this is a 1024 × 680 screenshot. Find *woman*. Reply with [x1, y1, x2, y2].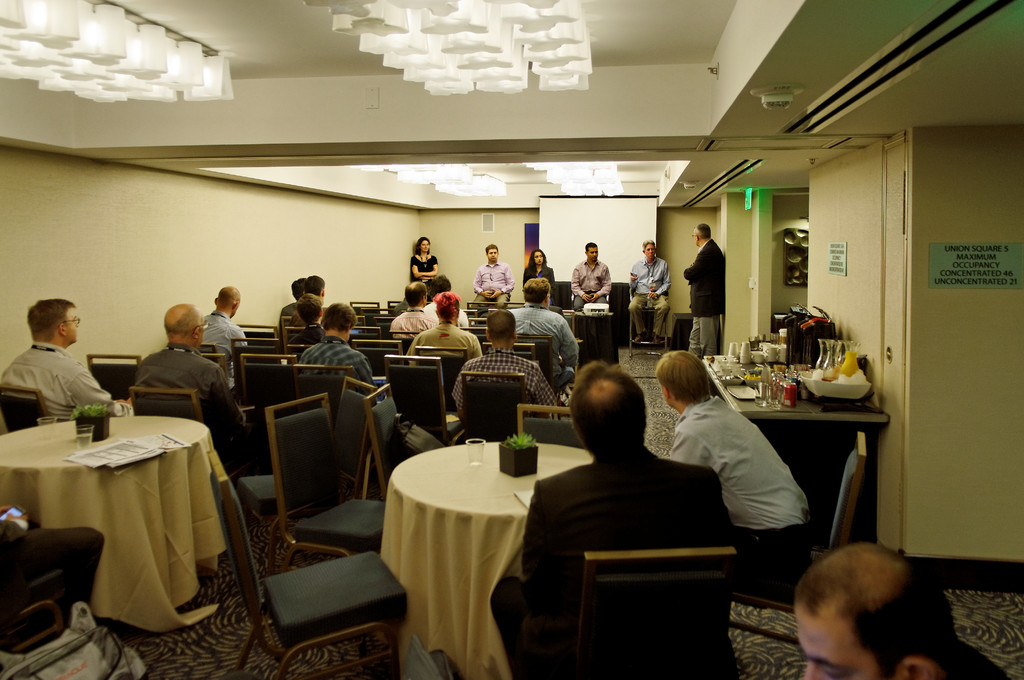
[406, 232, 443, 285].
